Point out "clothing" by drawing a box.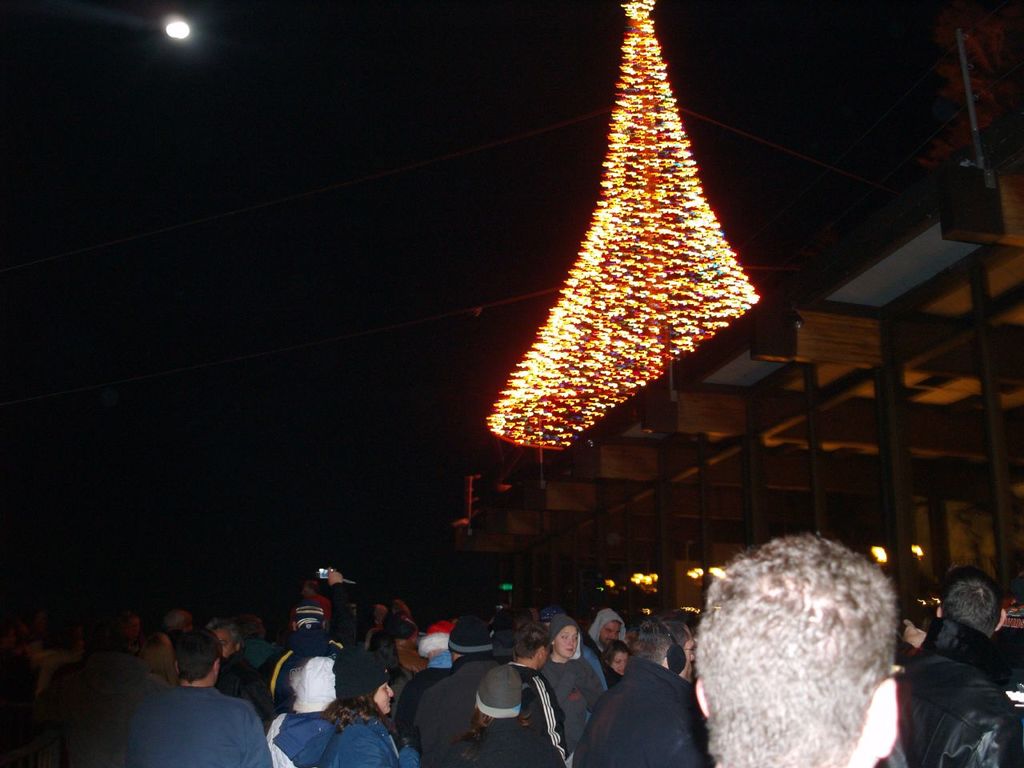
{"x1": 909, "y1": 581, "x2": 1022, "y2": 767}.
